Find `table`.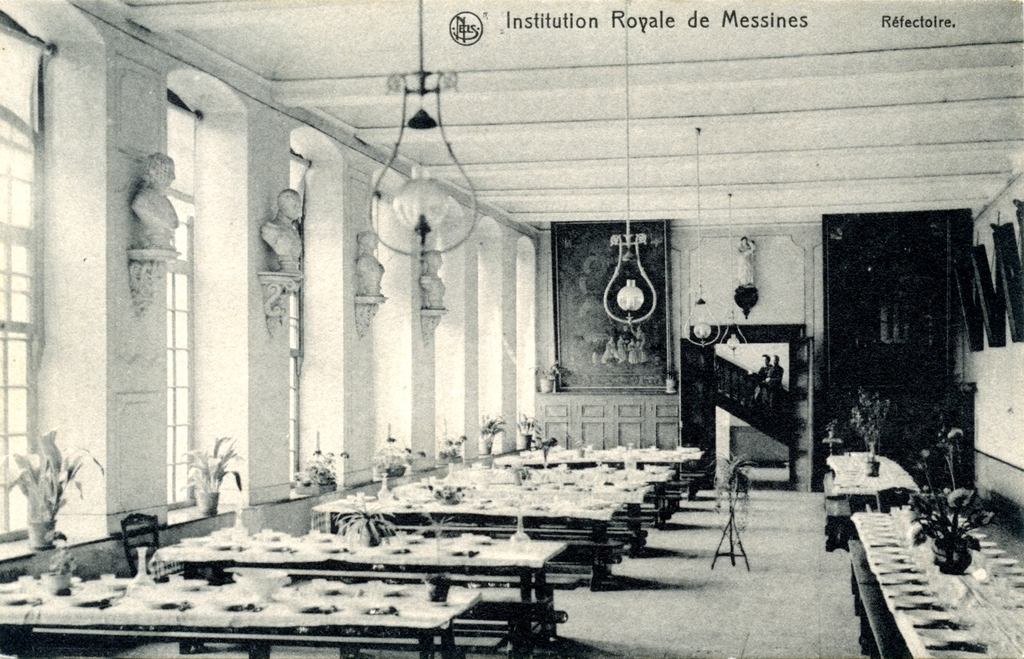
[x1=0, y1=564, x2=484, y2=658].
